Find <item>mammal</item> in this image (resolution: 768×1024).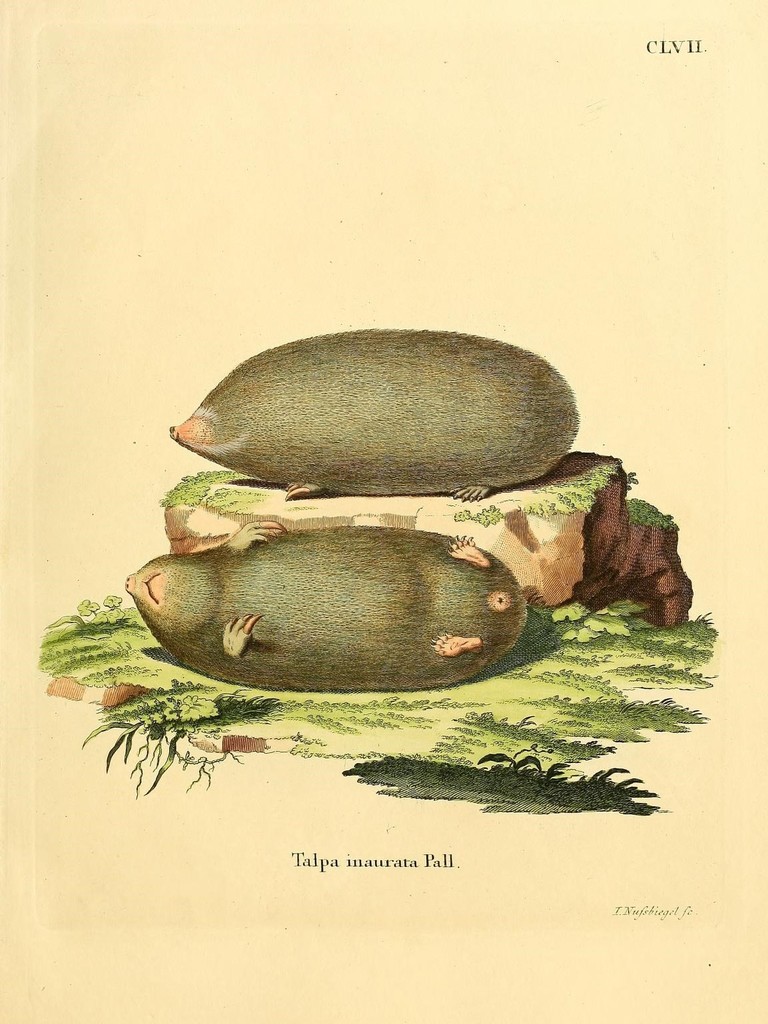
123:521:523:694.
